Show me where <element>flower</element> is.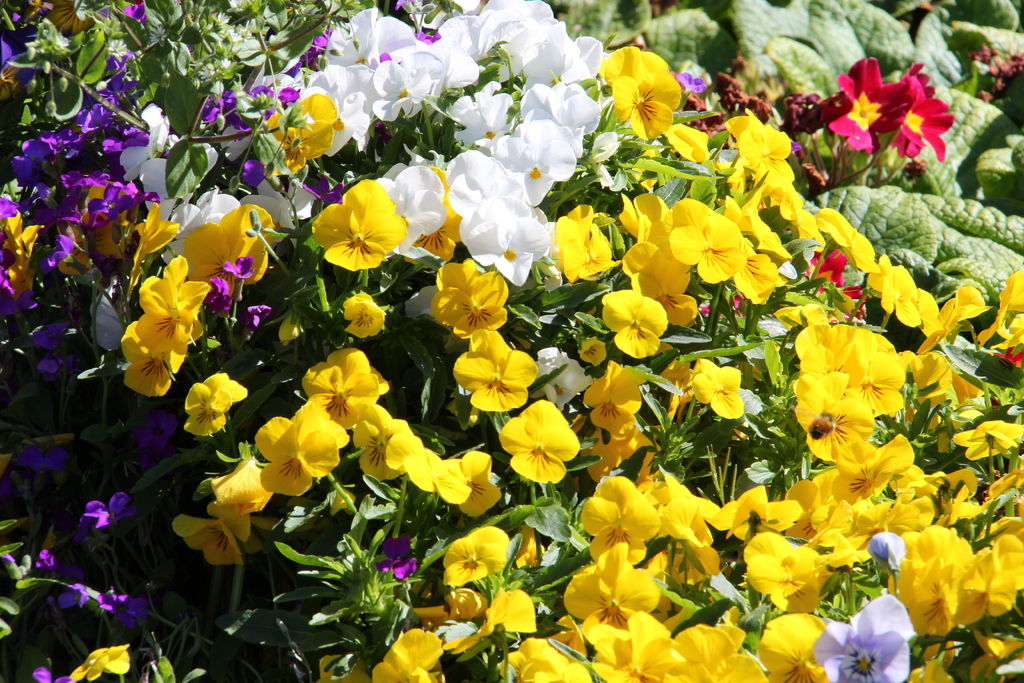
<element>flower</element> is at (121, 598, 150, 624).
